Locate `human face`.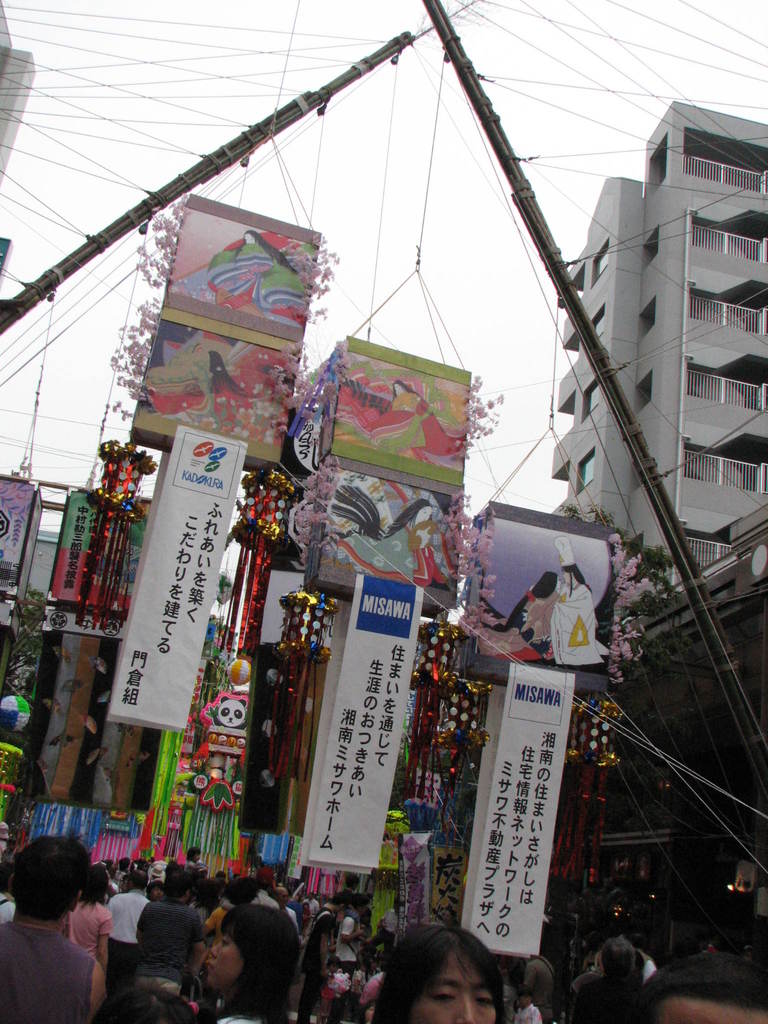
Bounding box: 207:931:238:984.
